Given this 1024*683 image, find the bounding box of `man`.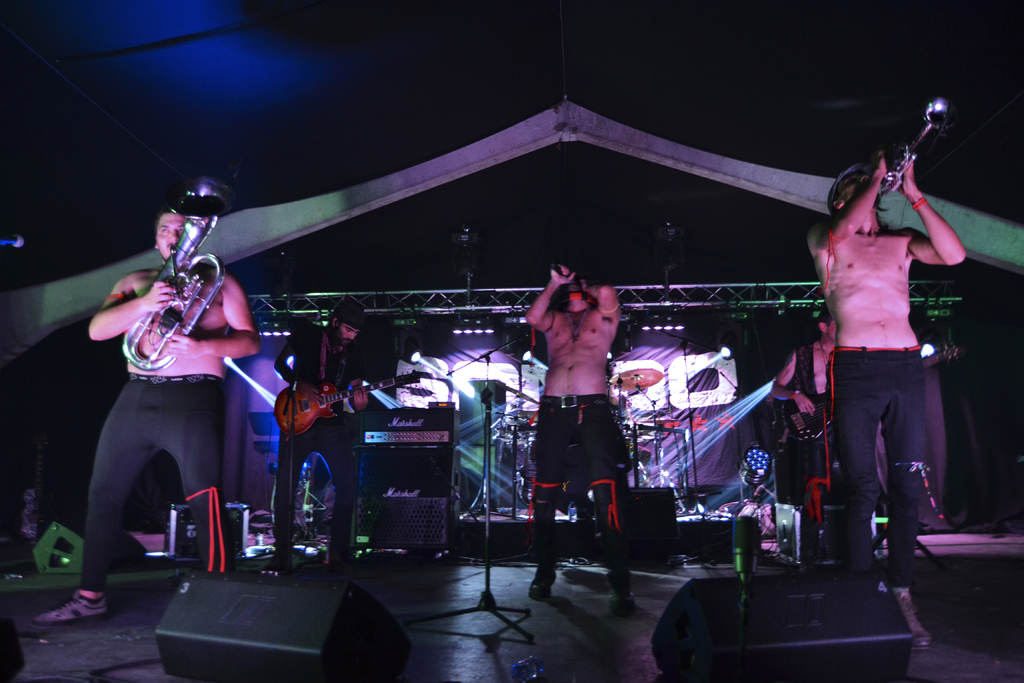
(805, 146, 968, 648).
